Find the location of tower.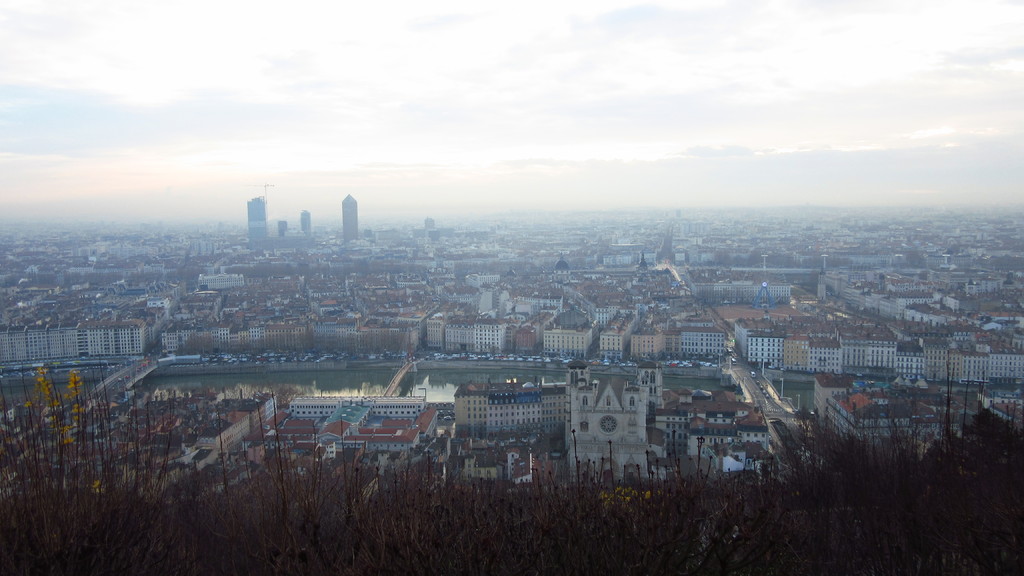
Location: (x1=239, y1=187, x2=277, y2=256).
